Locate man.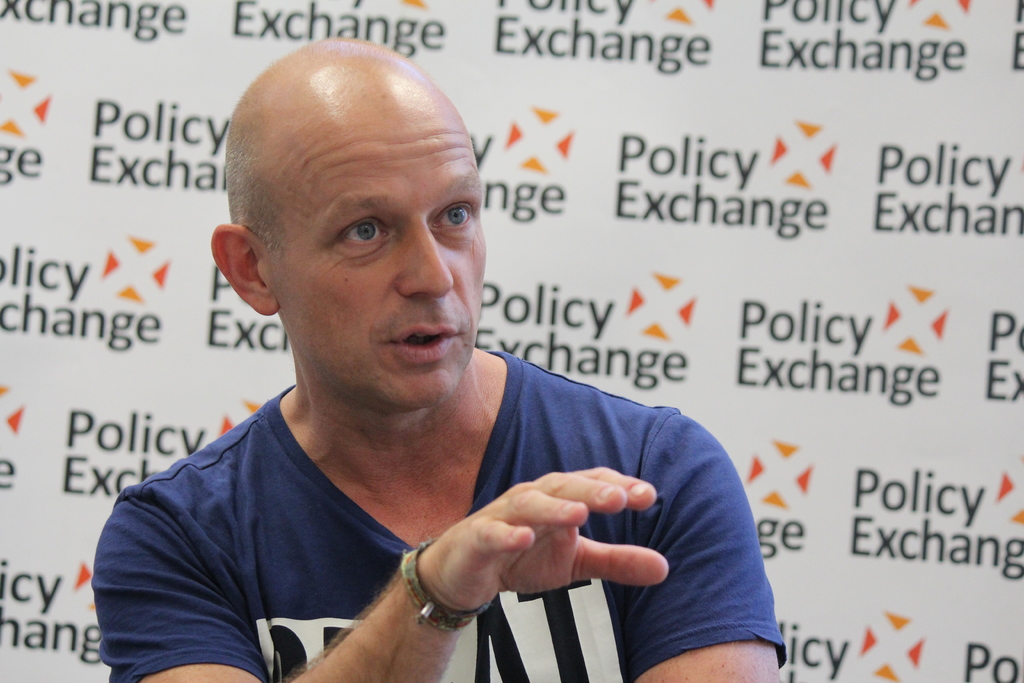
Bounding box: box(86, 49, 808, 682).
